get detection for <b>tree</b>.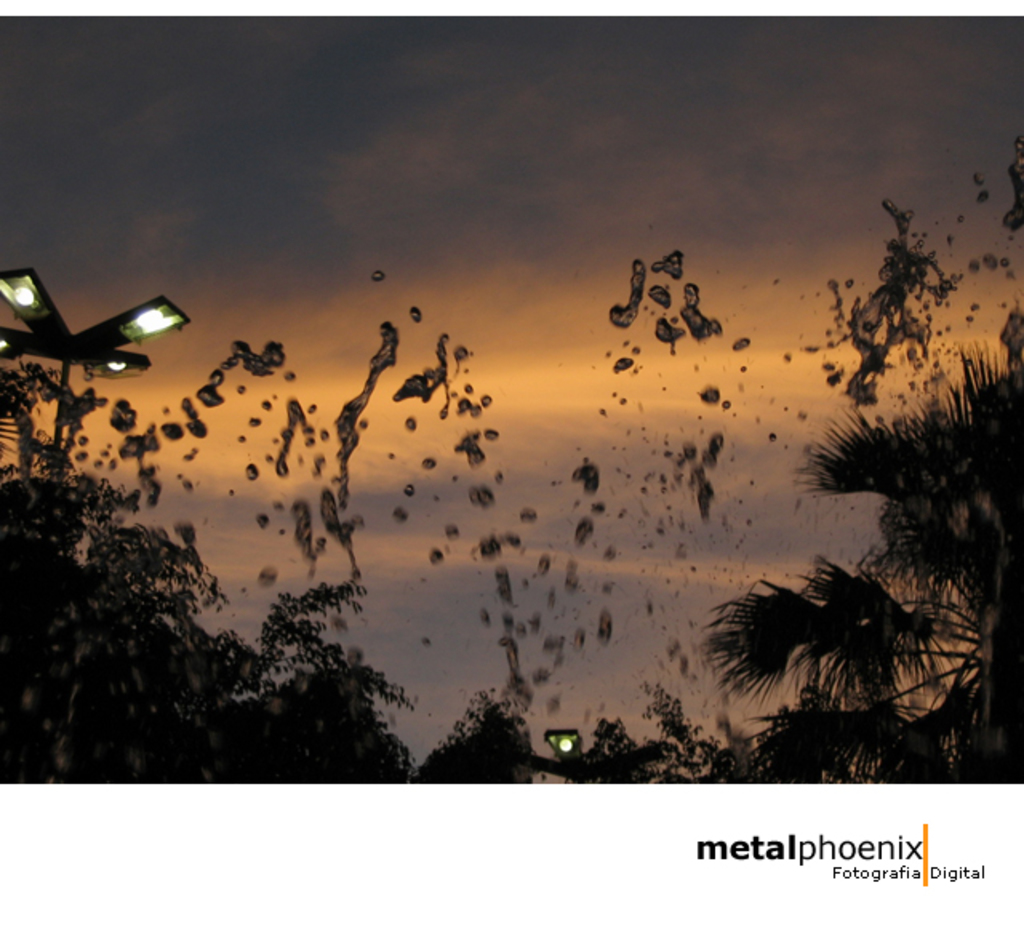
Detection: bbox=(424, 690, 550, 786).
